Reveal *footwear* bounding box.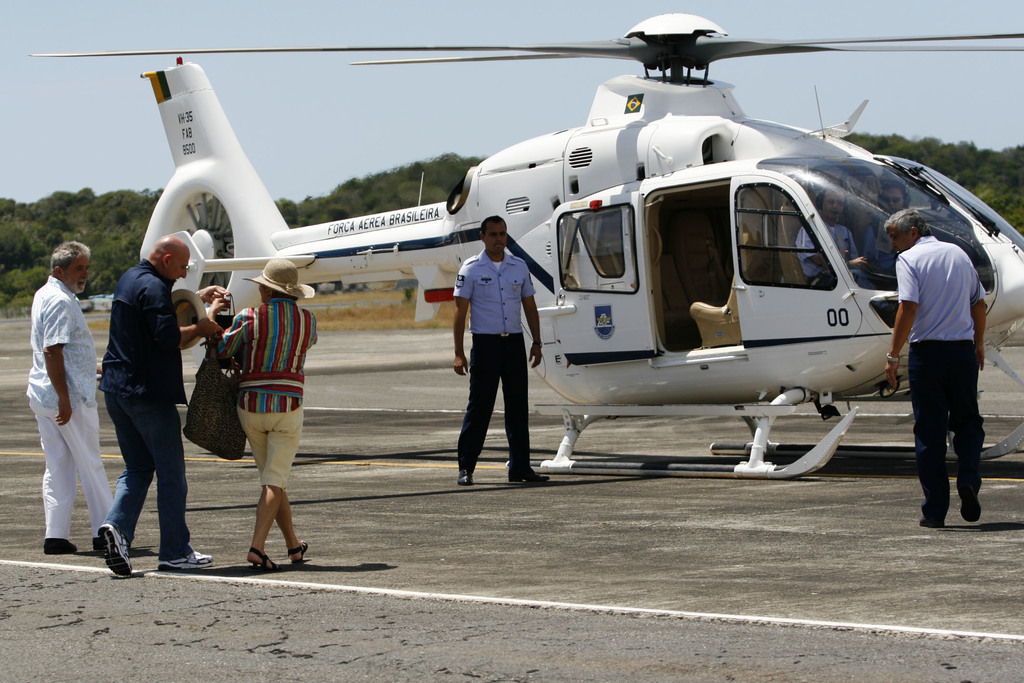
Revealed: x1=506, y1=468, x2=558, y2=494.
